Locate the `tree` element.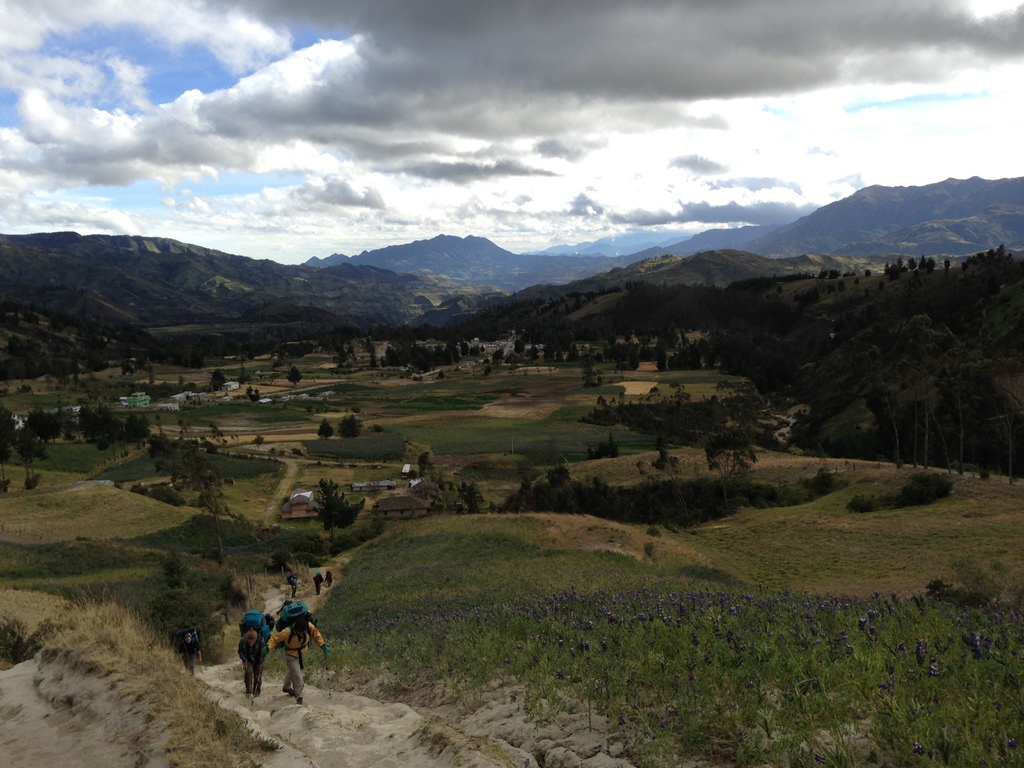
Element bbox: <box>148,365,155,383</box>.
